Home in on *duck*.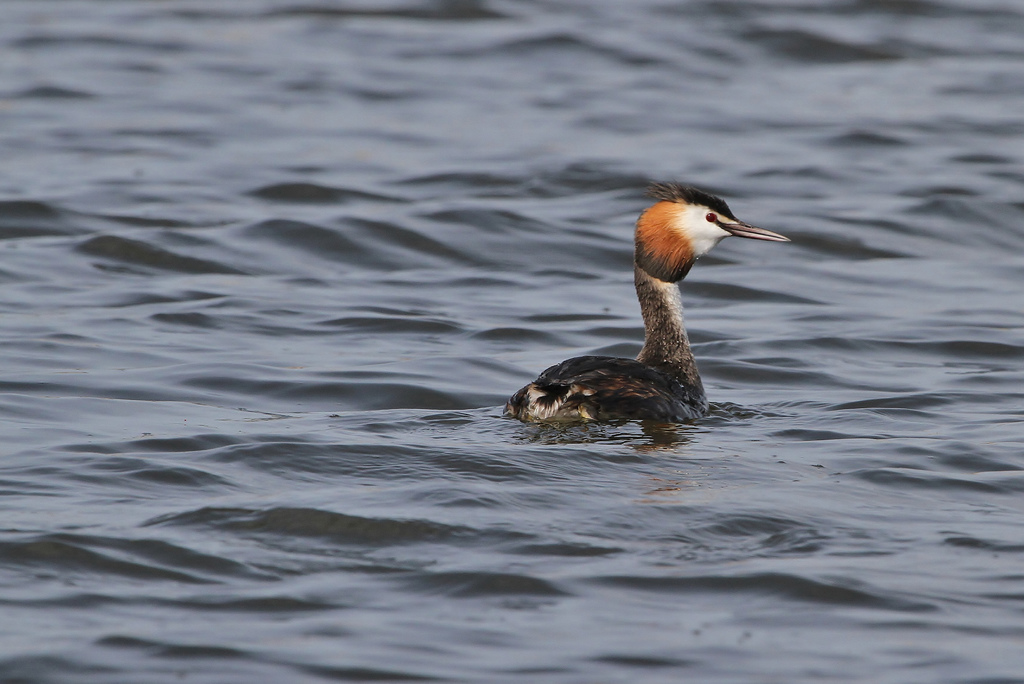
Homed in at detection(504, 160, 785, 435).
